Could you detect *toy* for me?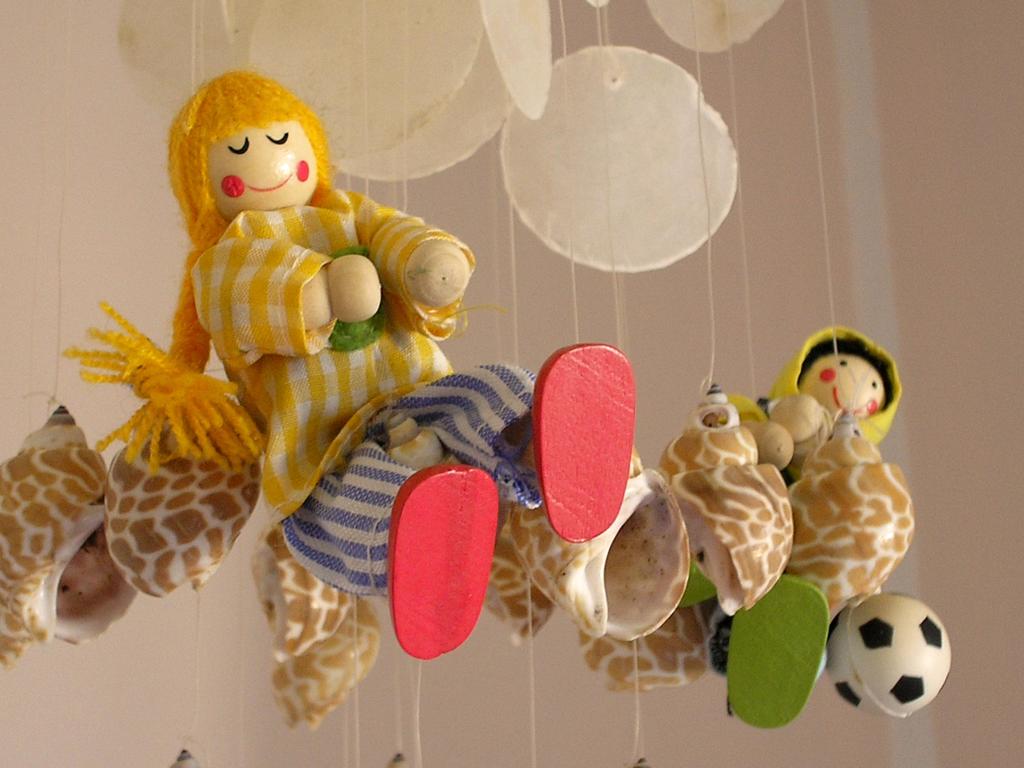
Detection result: x1=109, y1=76, x2=625, y2=737.
